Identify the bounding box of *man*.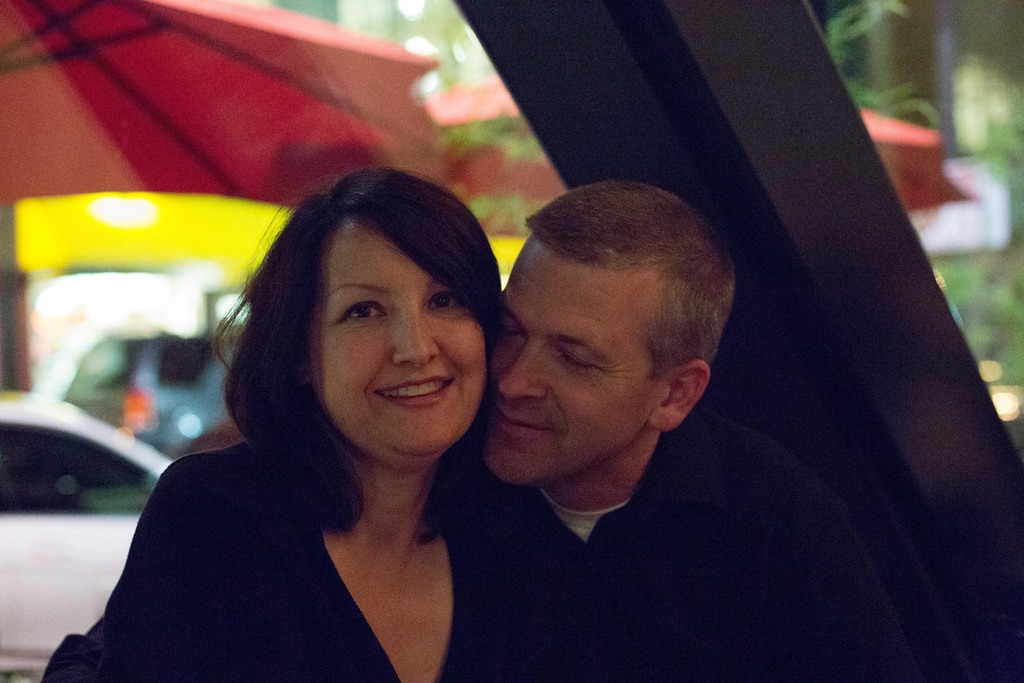
<box>48,172,922,682</box>.
